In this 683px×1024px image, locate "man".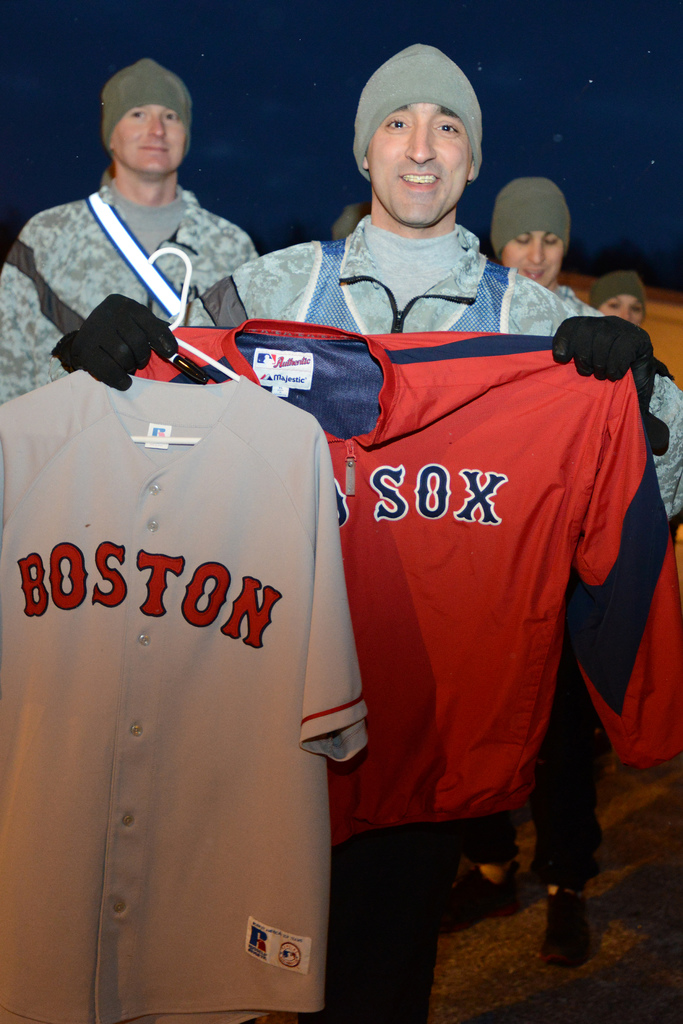
Bounding box: x1=51, y1=35, x2=660, y2=1023.
